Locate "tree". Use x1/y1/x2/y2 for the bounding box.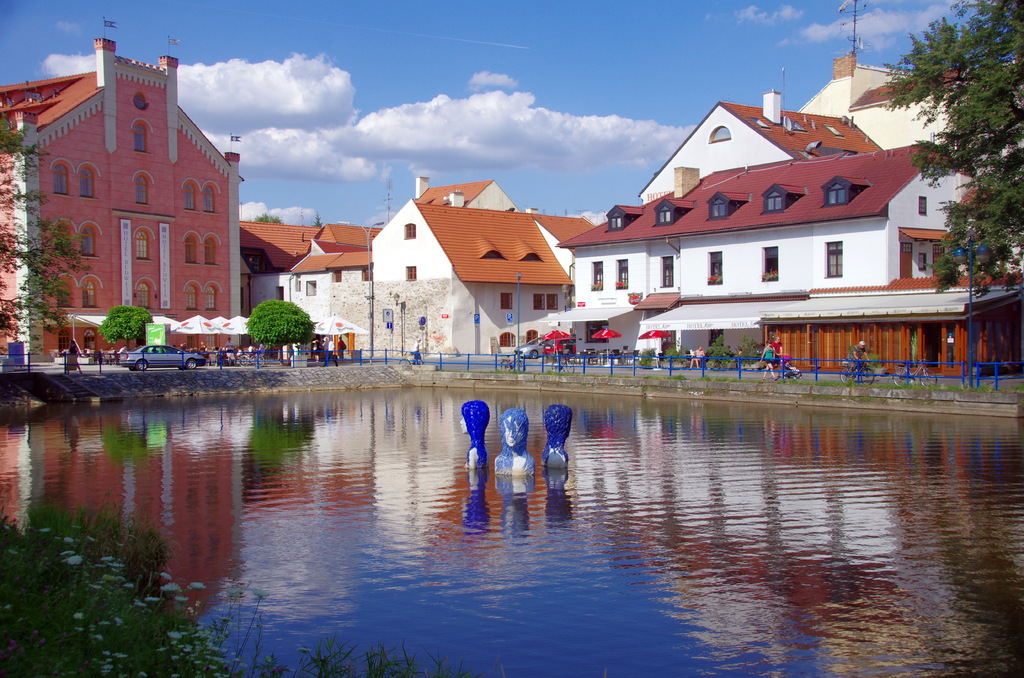
246/302/316/362.
